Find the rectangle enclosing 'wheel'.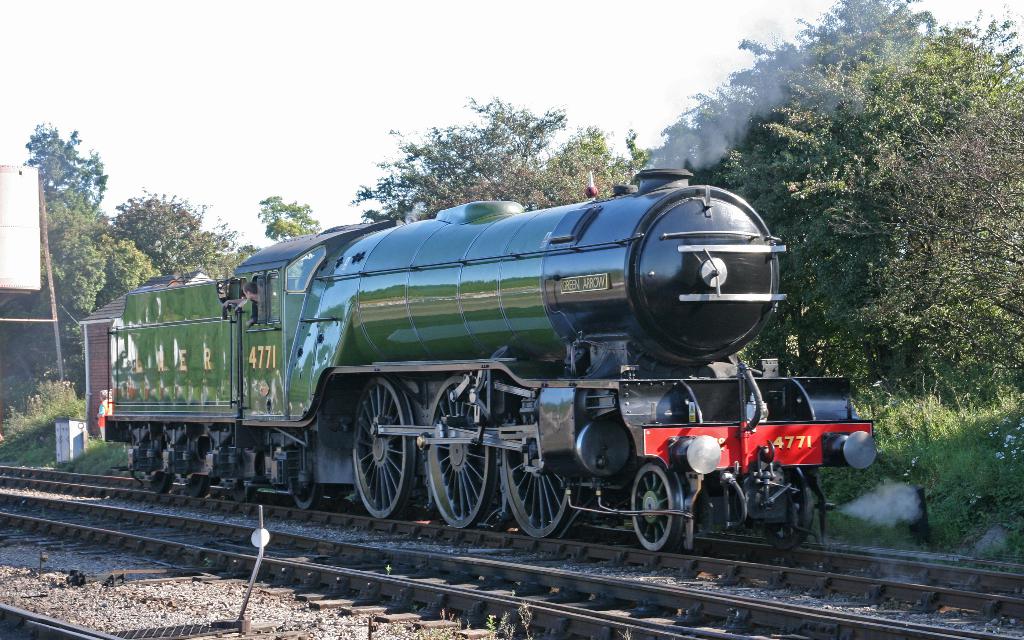
rect(292, 485, 323, 509).
